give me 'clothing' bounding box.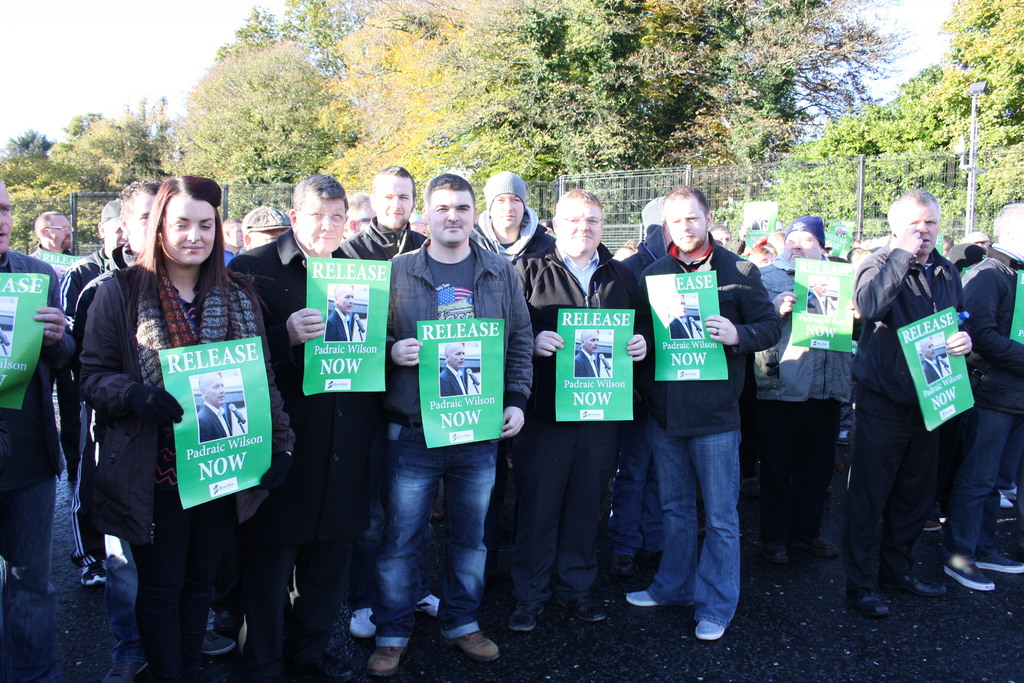
bbox=(999, 457, 1018, 495).
